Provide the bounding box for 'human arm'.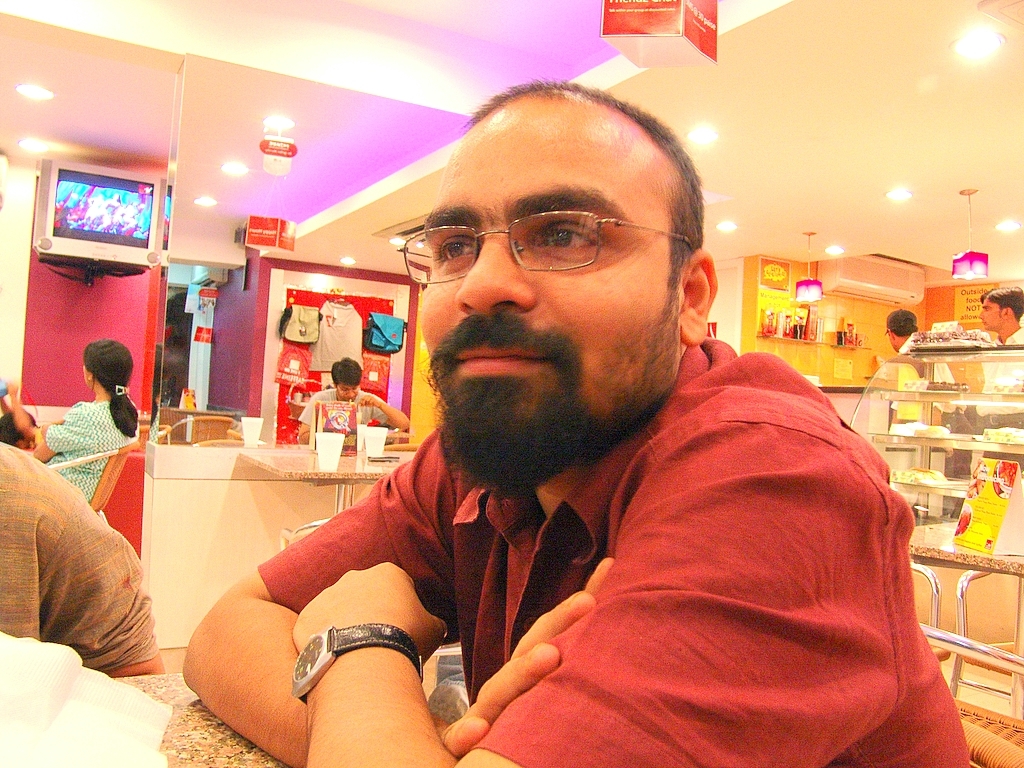
l=287, t=396, r=894, b=767.
